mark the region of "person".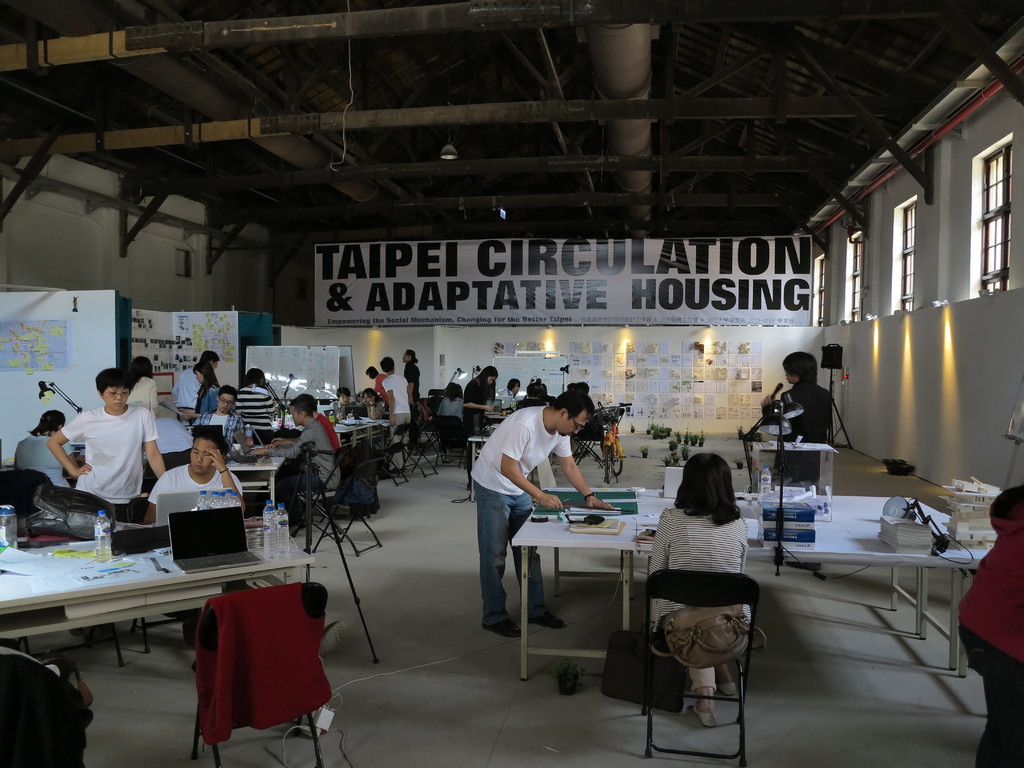
Region: box(176, 361, 227, 426).
